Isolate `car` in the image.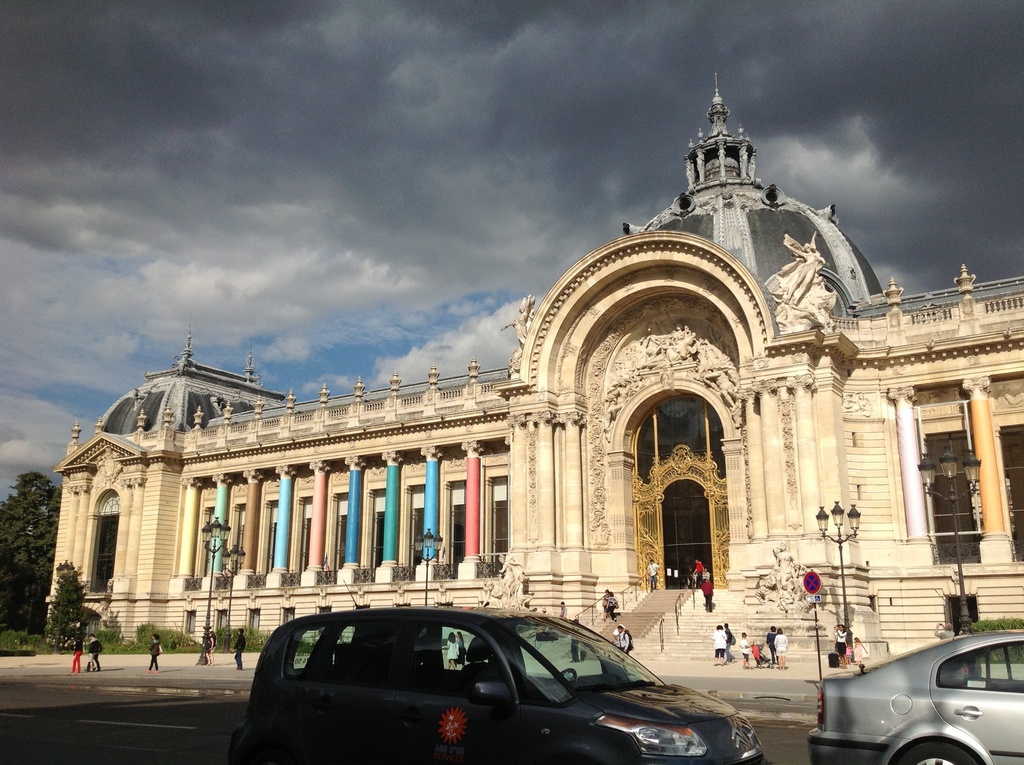
Isolated region: [223,600,732,757].
